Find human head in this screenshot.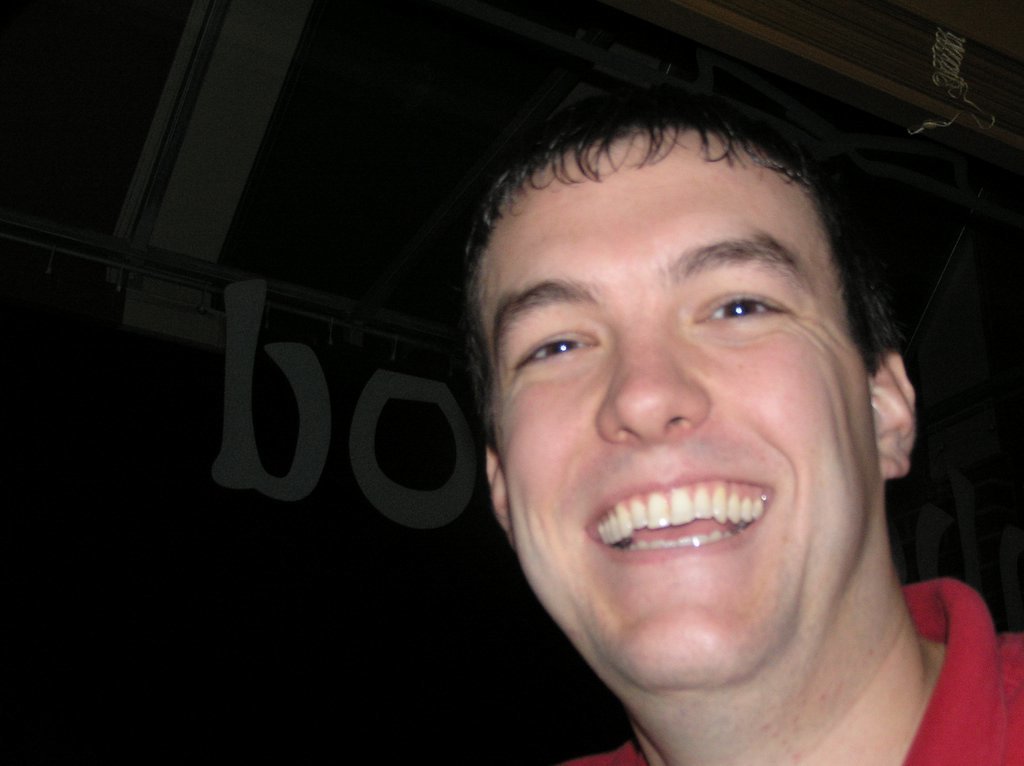
The bounding box for human head is x1=480, y1=91, x2=920, y2=686.
